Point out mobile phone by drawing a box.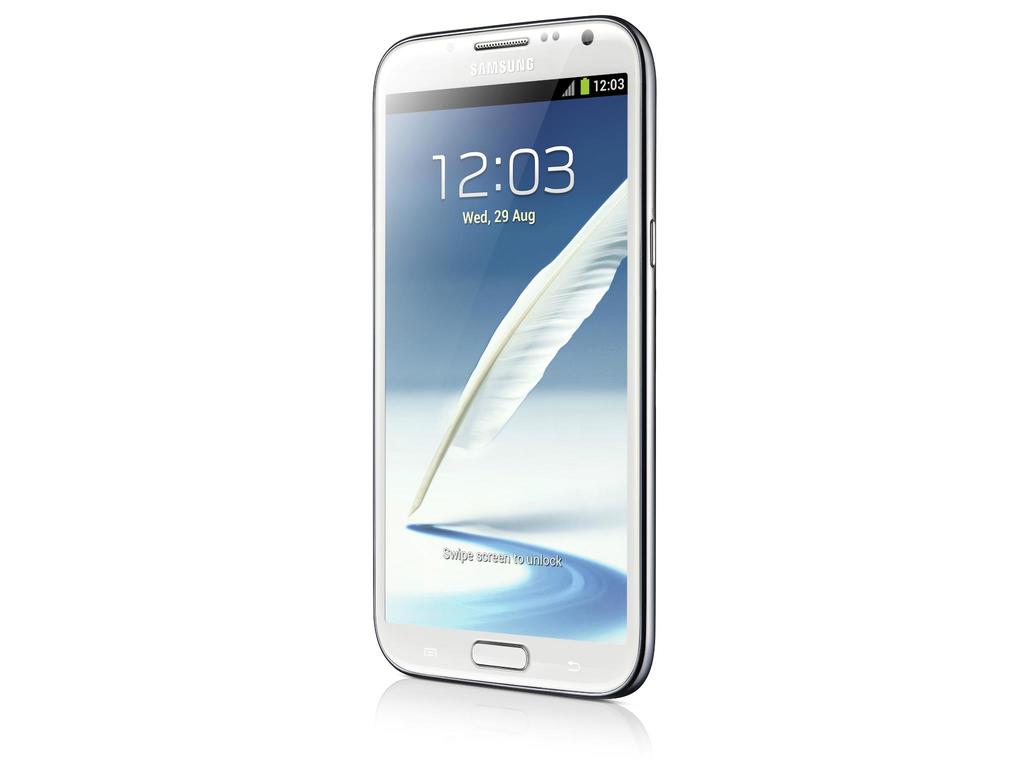
left=365, top=9, right=657, bottom=699.
